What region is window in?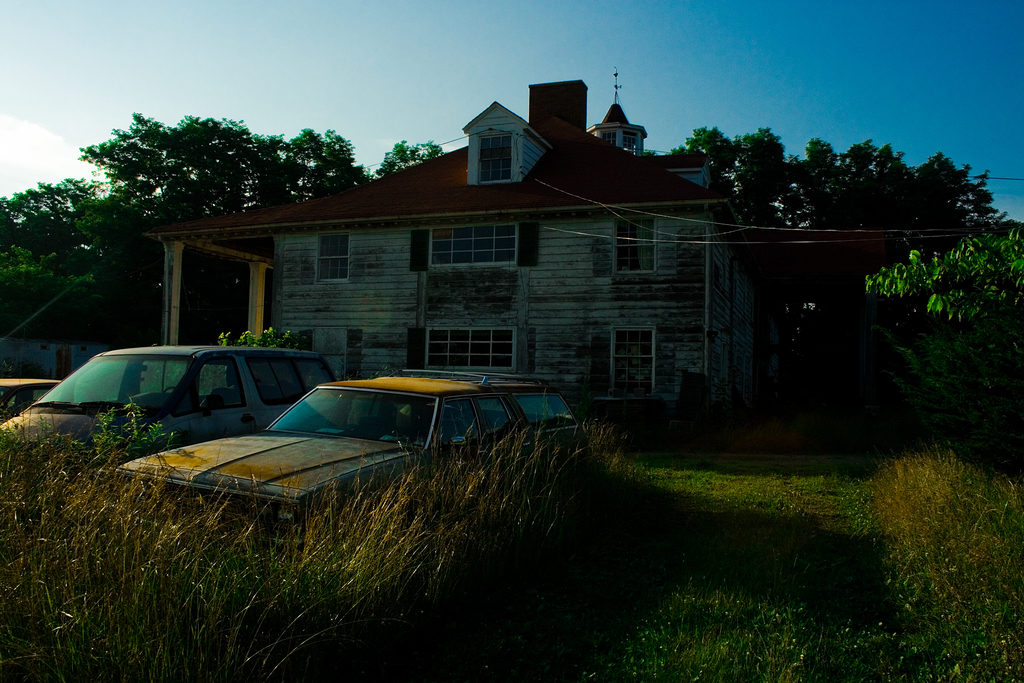
<box>472,128,519,183</box>.
